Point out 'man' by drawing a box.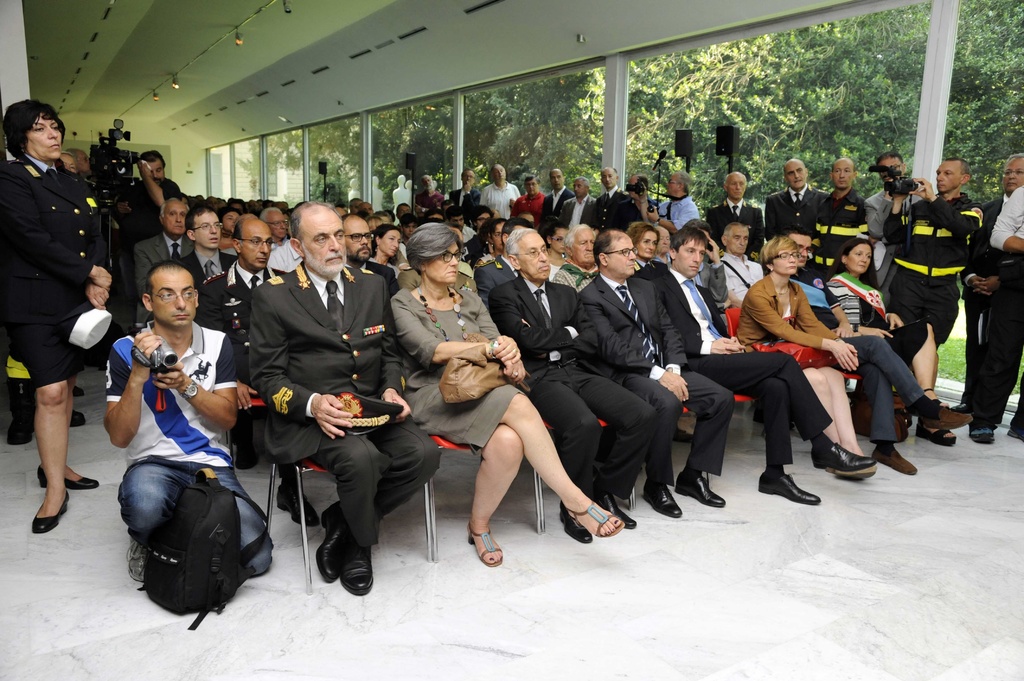
447, 209, 483, 246.
